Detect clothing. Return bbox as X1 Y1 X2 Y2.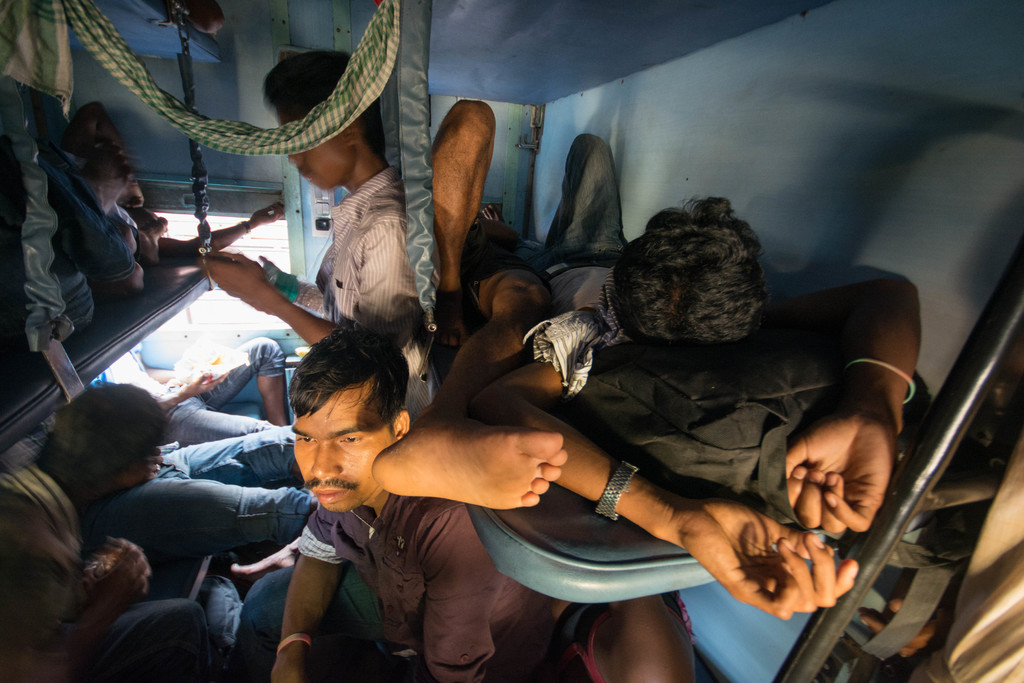
220 489 556 682.
